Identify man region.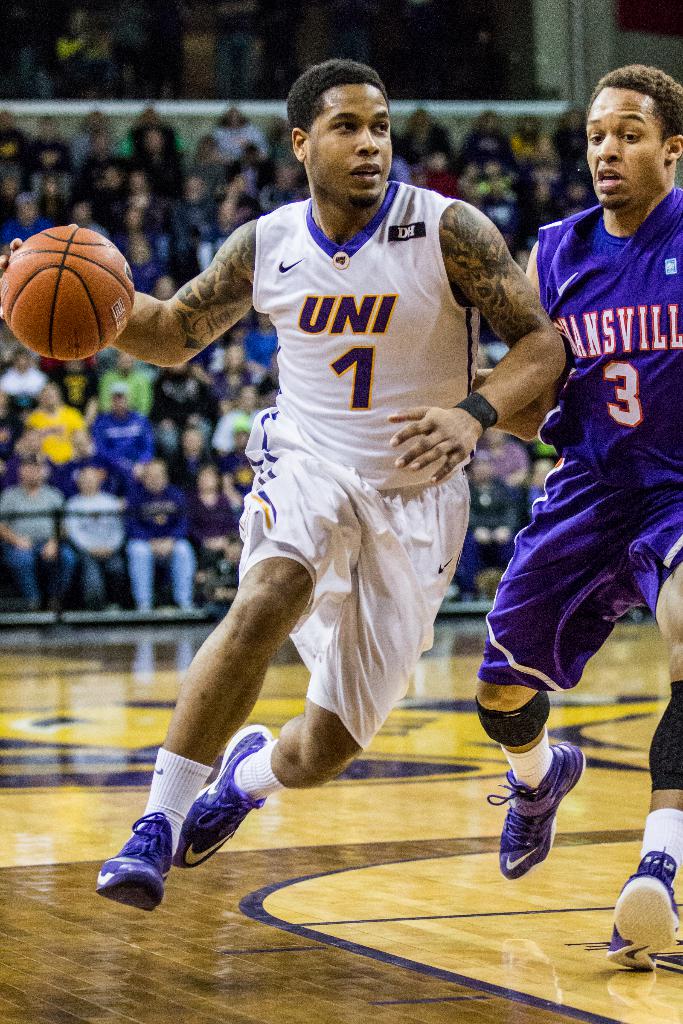
Region: [x1=456, y1=444, x2=525, y2=593].
